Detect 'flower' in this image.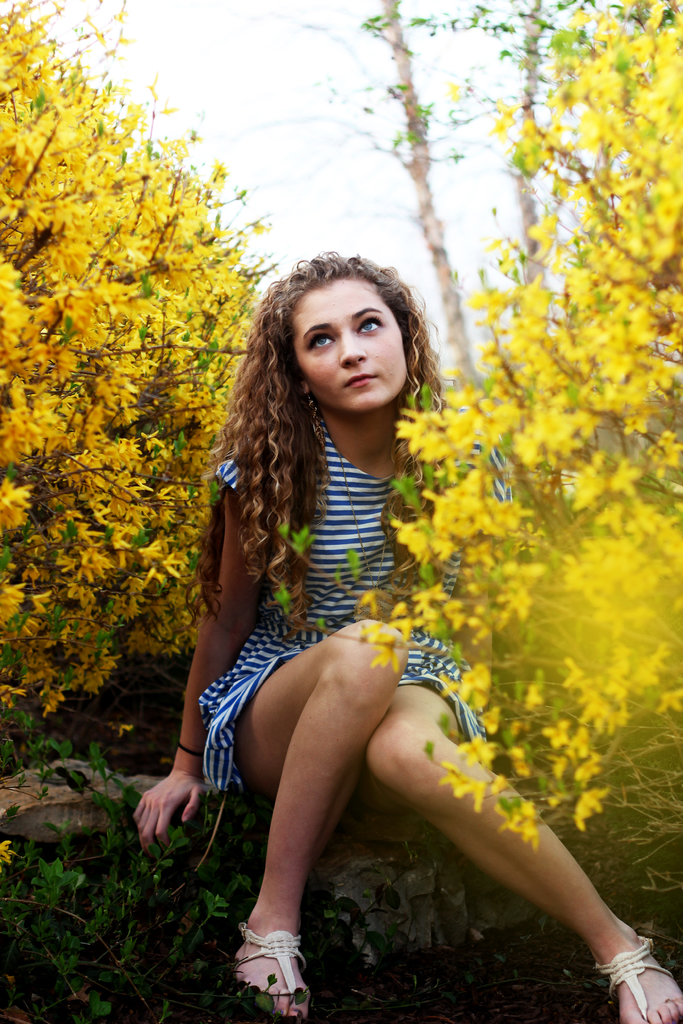
Detection: <bbox>0, 835, 21, 867</bbox>.
